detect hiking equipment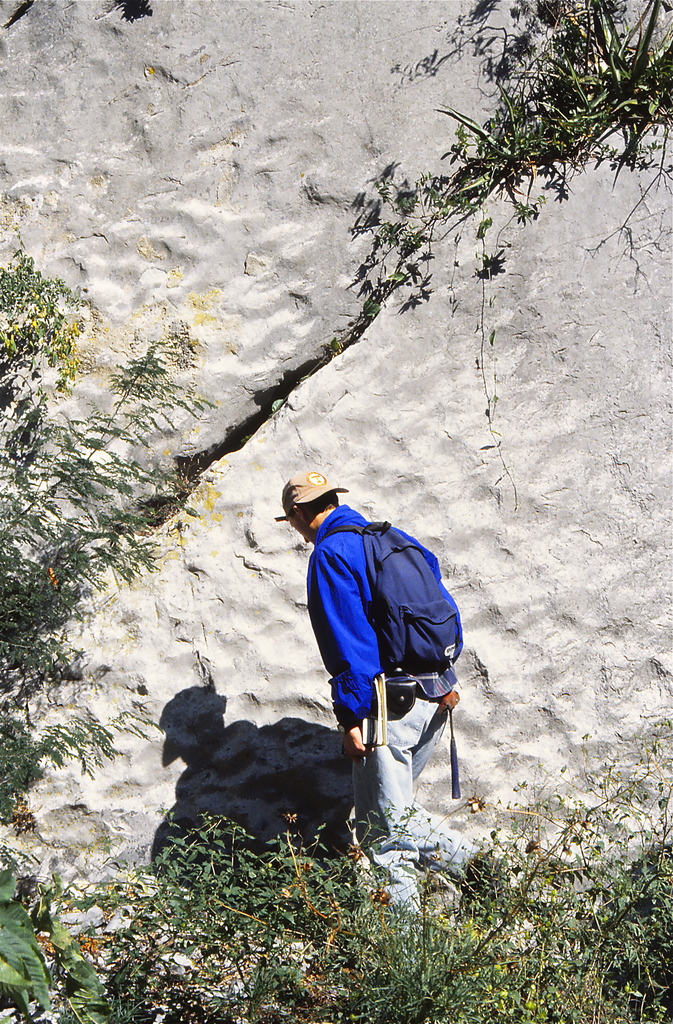
locate(322, 521, 465, 794)
